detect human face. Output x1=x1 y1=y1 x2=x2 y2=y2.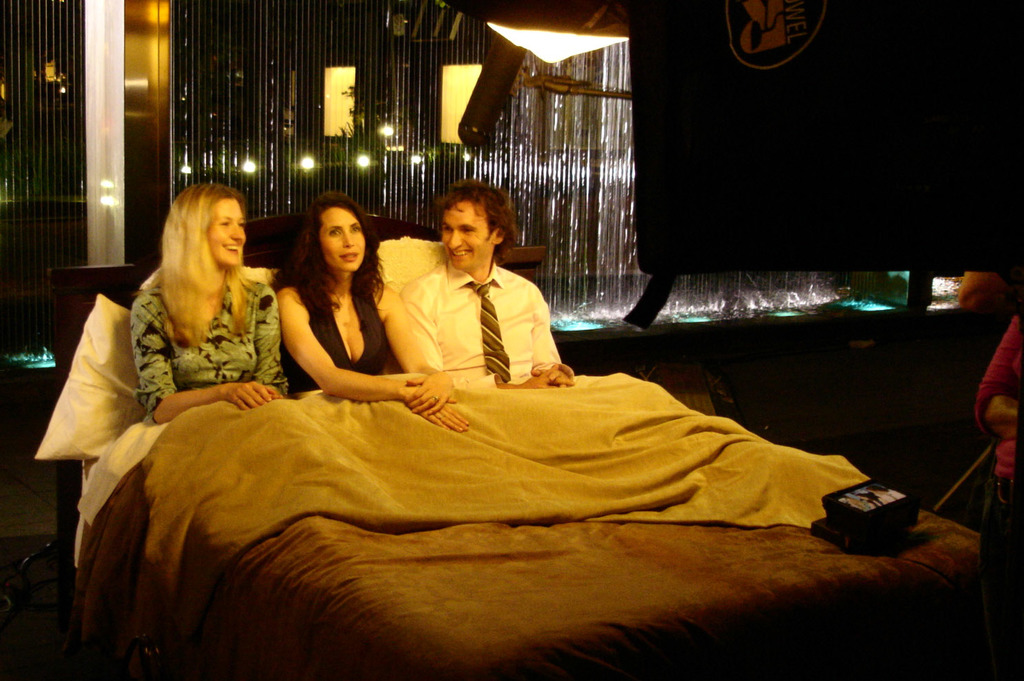
x1=325 y1=202 x2=367 y2=272.
